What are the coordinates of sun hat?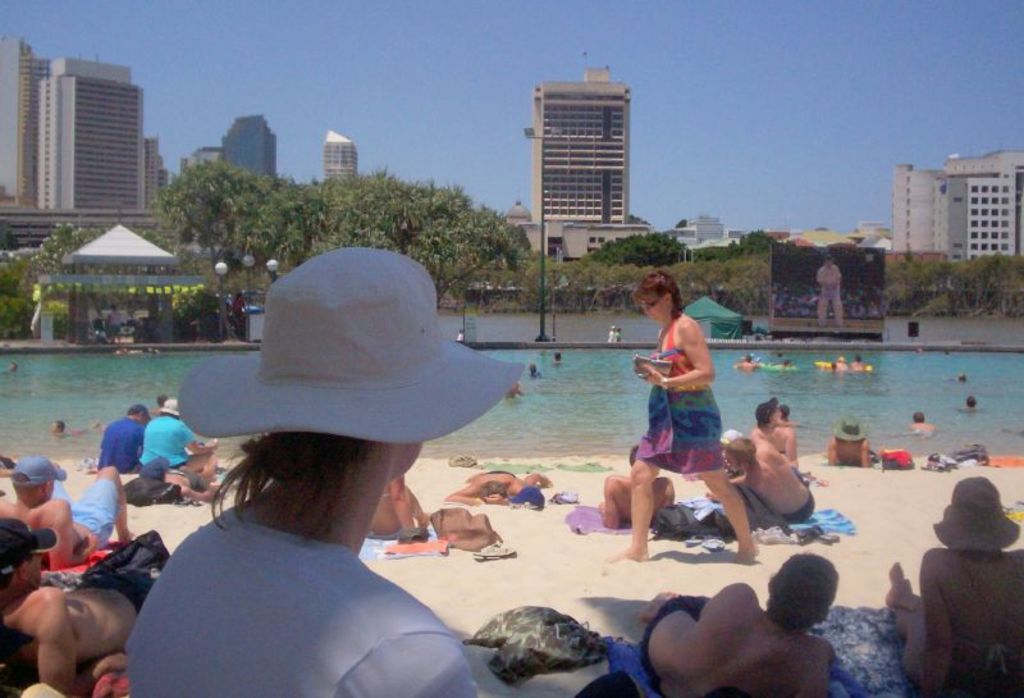
{"left": 931, "top": 474, "right": 1023, "bottom": 555}.
